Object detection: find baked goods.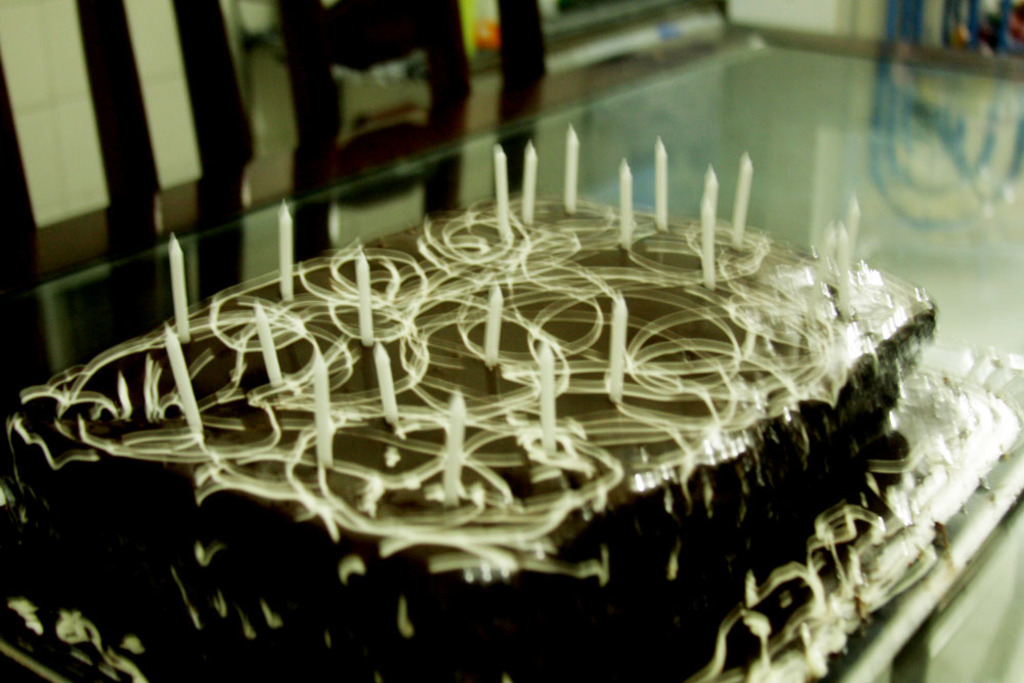
(8, 186, 939, 682).
